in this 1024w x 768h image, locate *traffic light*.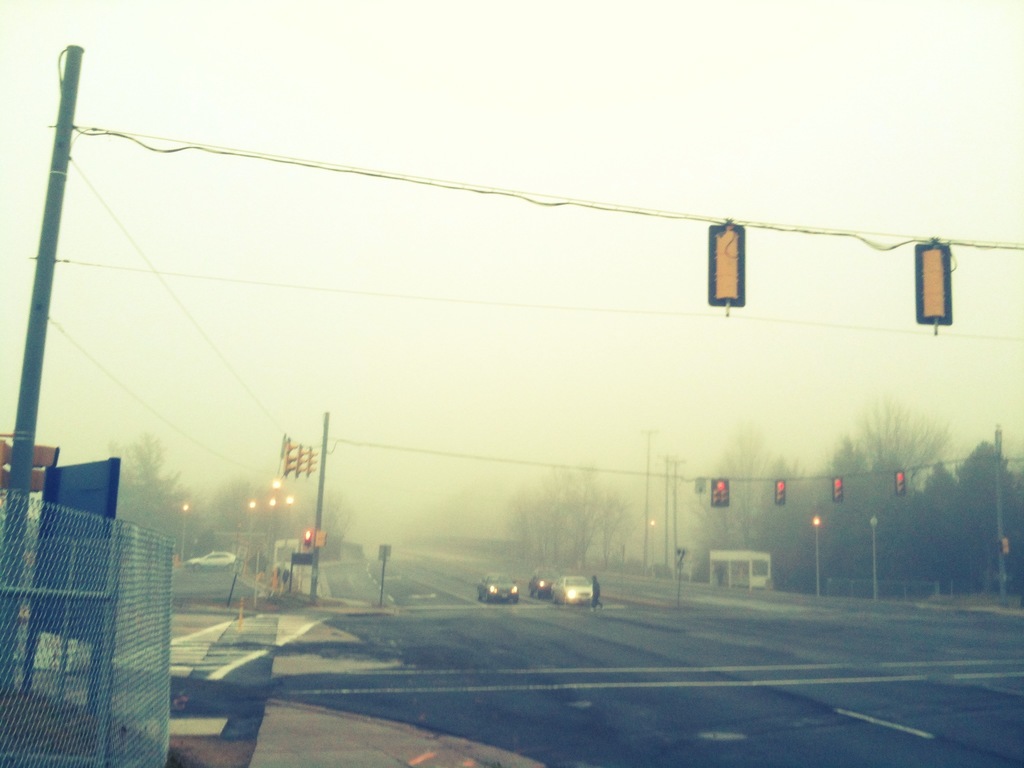
Bounding box: box=[999, 537, 1009, 556].
